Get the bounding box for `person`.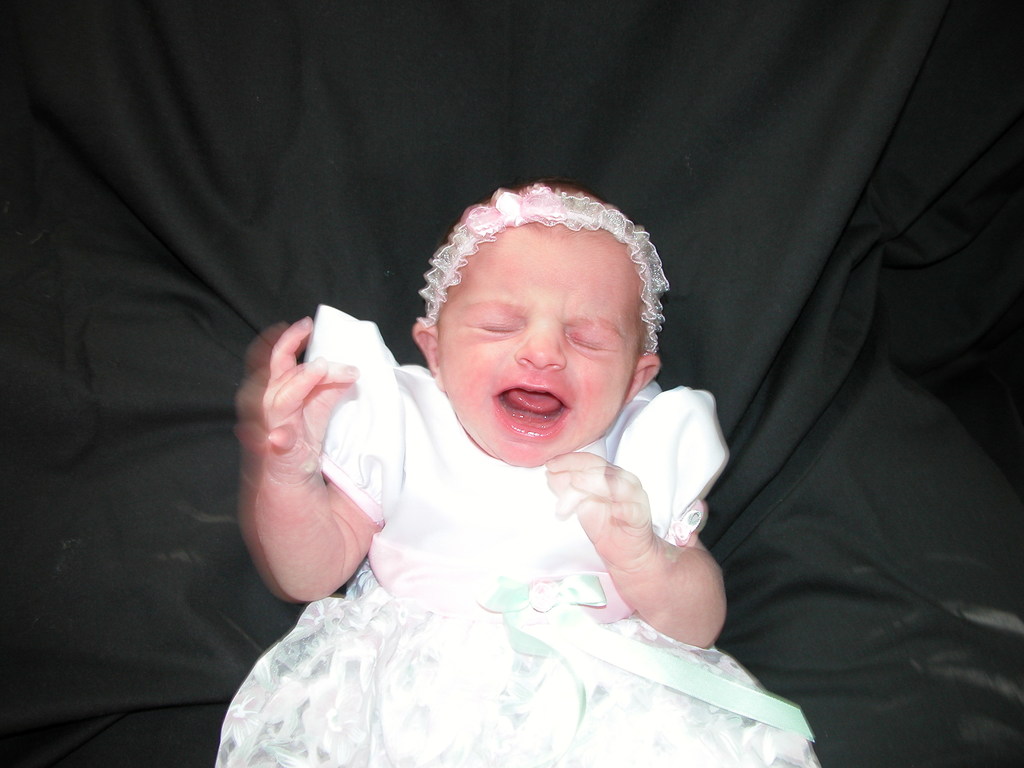
263, 132, 854, 764.
